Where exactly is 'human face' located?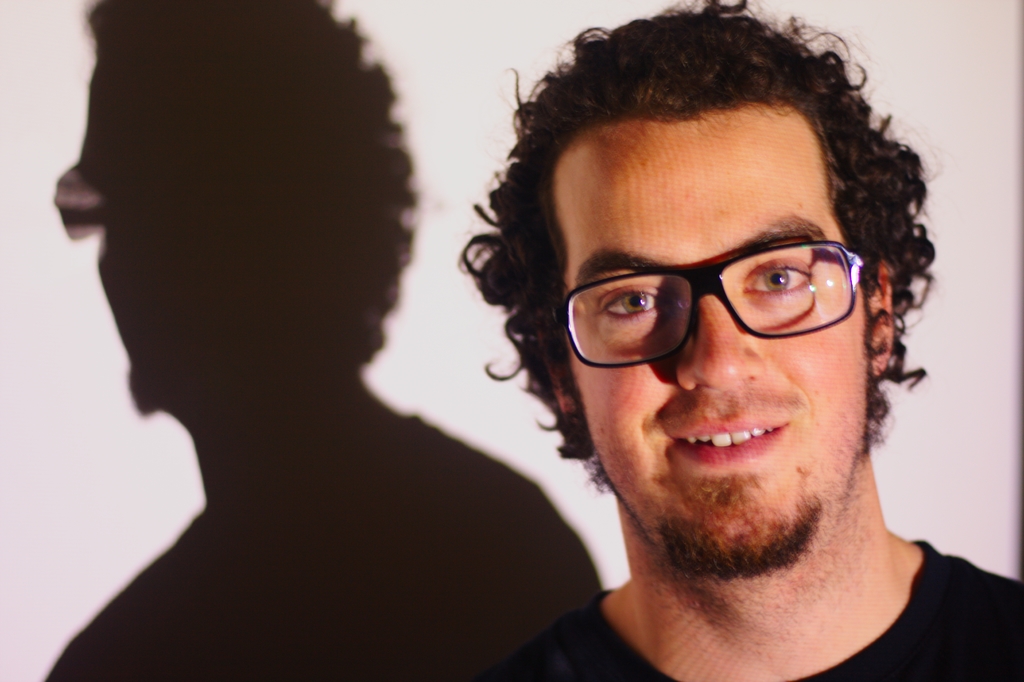
Its bounding box is crop(554, 104, 867, 576).
